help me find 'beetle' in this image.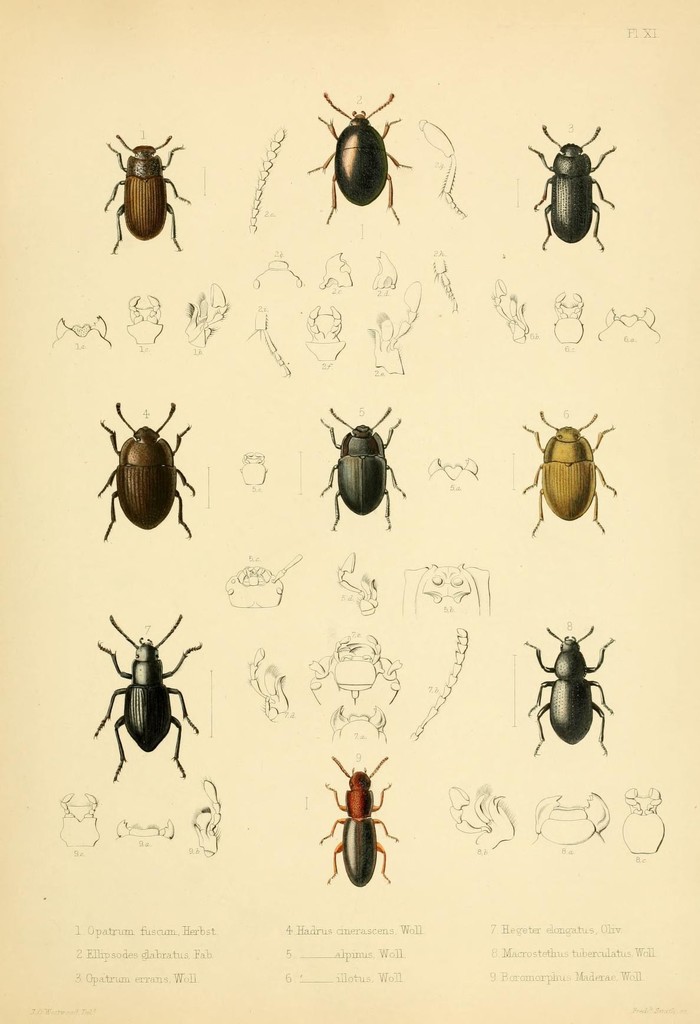
Found it: bbox(102, 136, 190, 264).
